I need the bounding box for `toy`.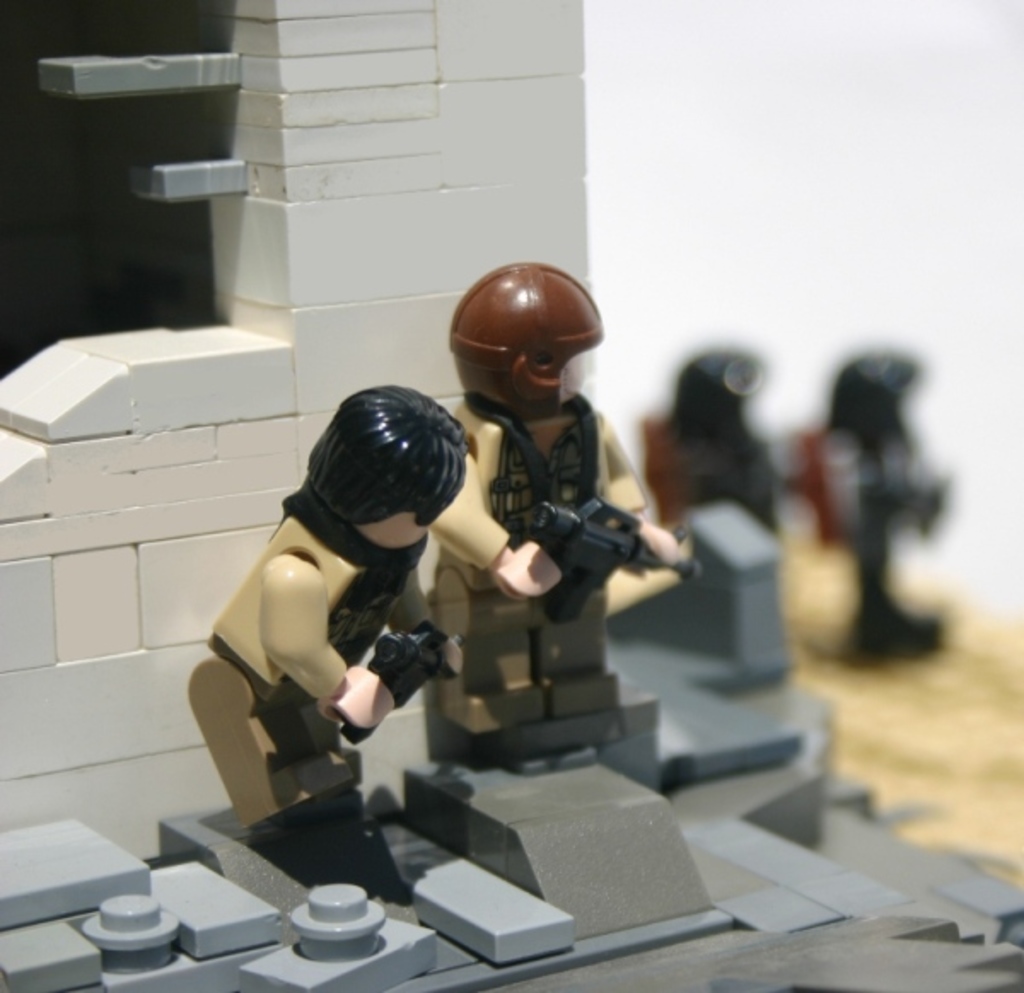
Here it is: (left=174, top=370, right=544, bottom=909).
